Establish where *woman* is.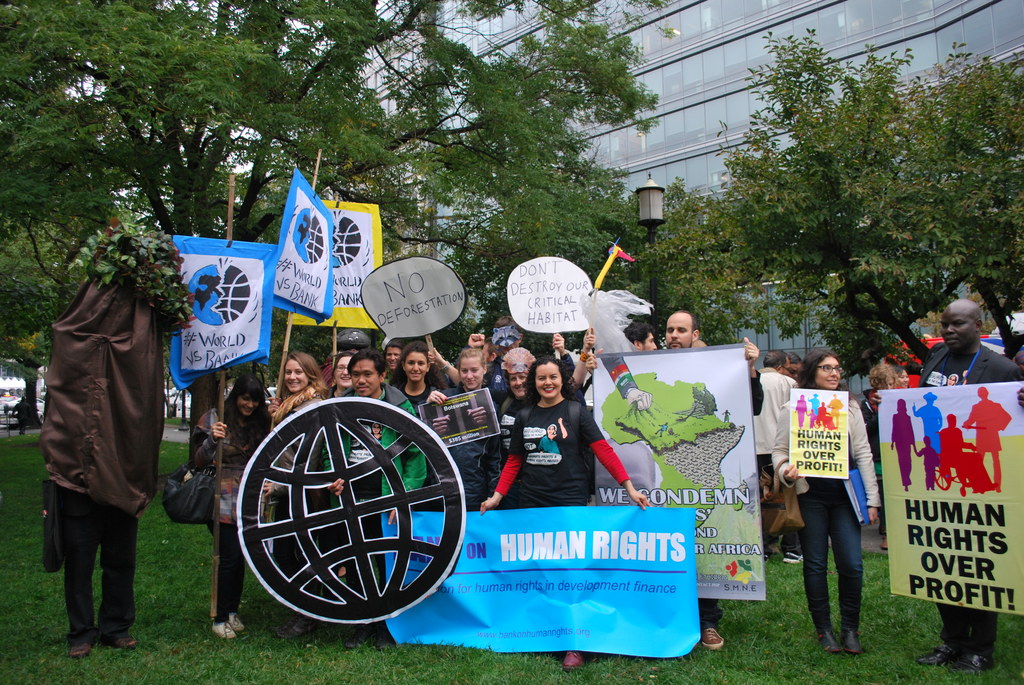
Established at 481 355 654 508.
